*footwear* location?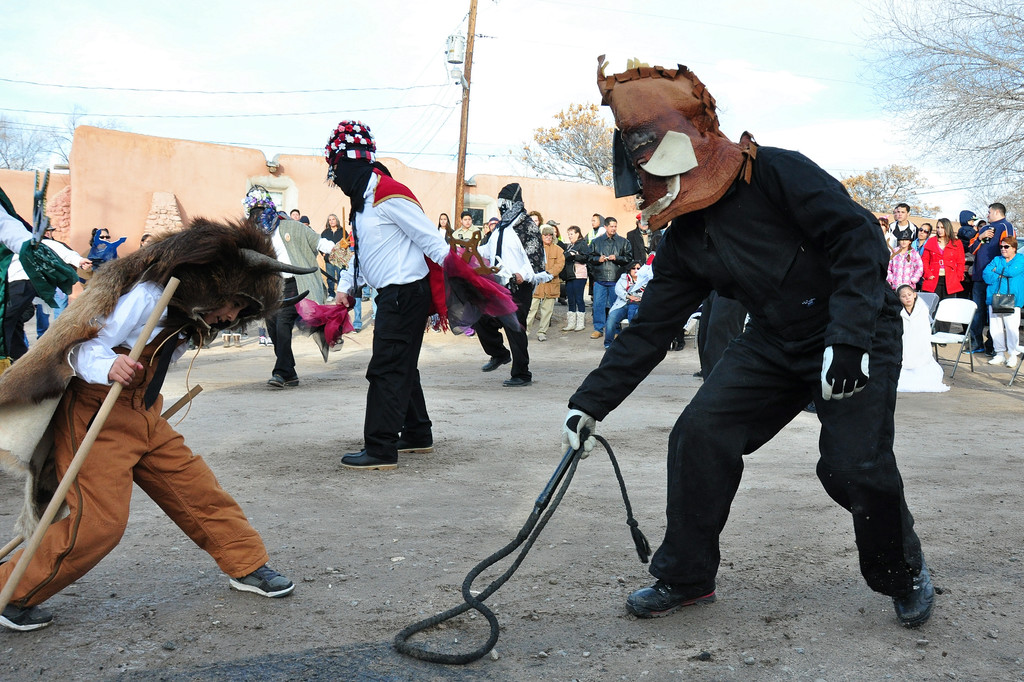
642:557:723:631
